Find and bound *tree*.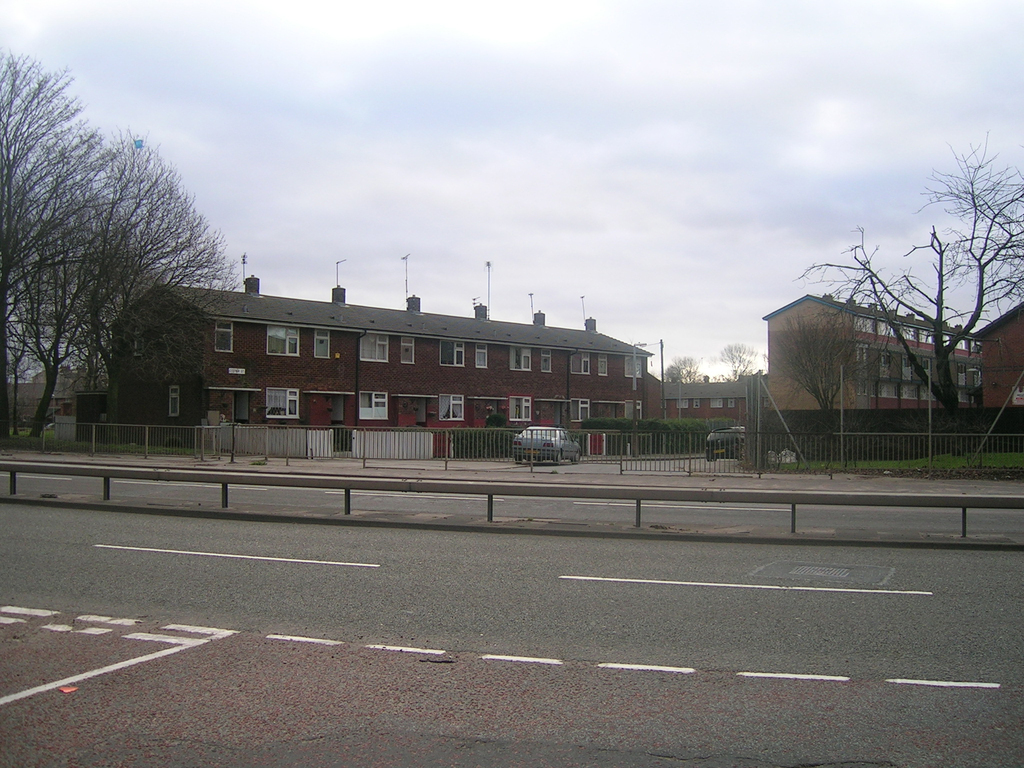
Bound: x1=22 y1=63 x2=232 y2=465.
